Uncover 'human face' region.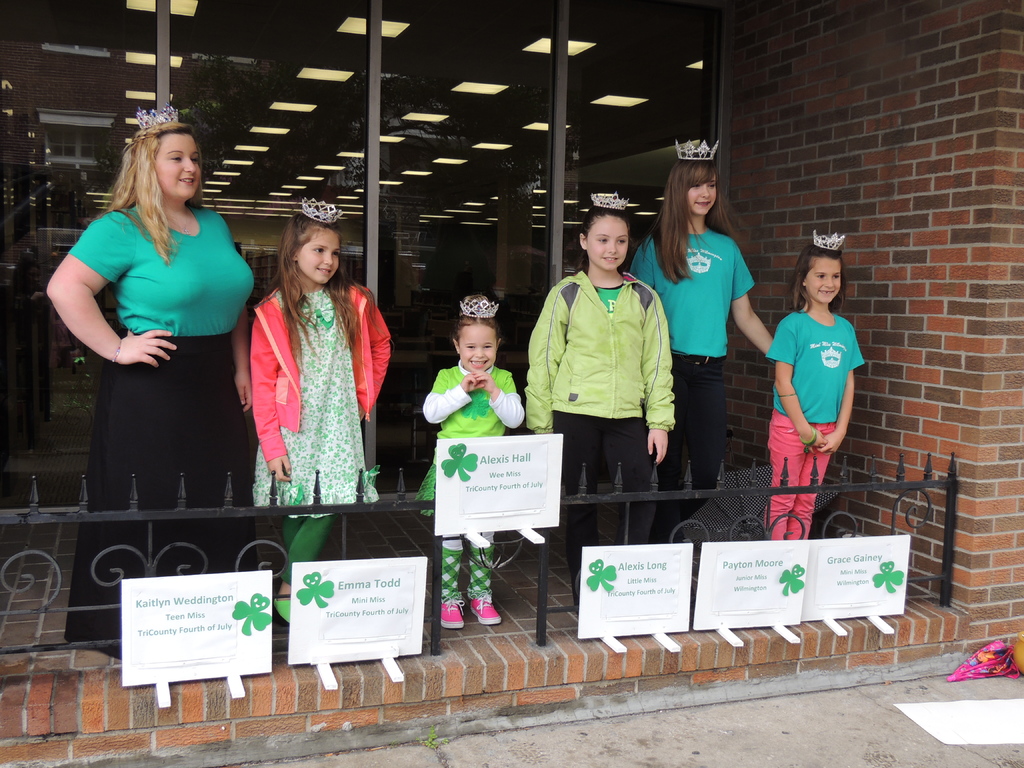
Uncovered: [299,227,341,283].
